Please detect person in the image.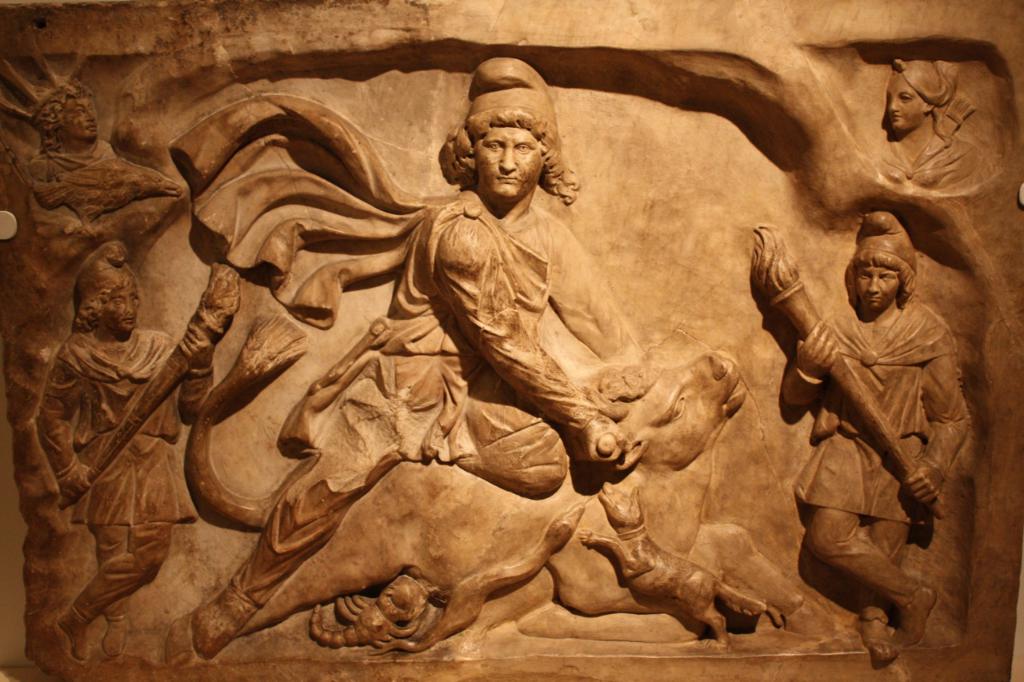
882:56:974:186.
